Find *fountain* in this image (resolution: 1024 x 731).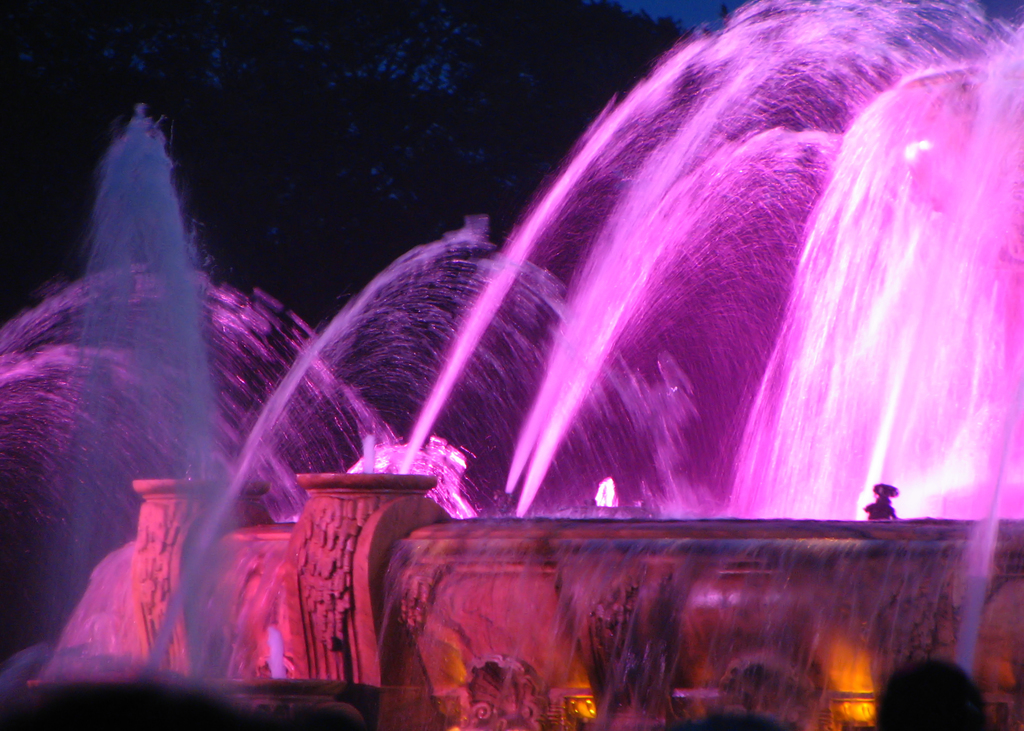
[left=23, top=18, right=1015, bottom=685].
